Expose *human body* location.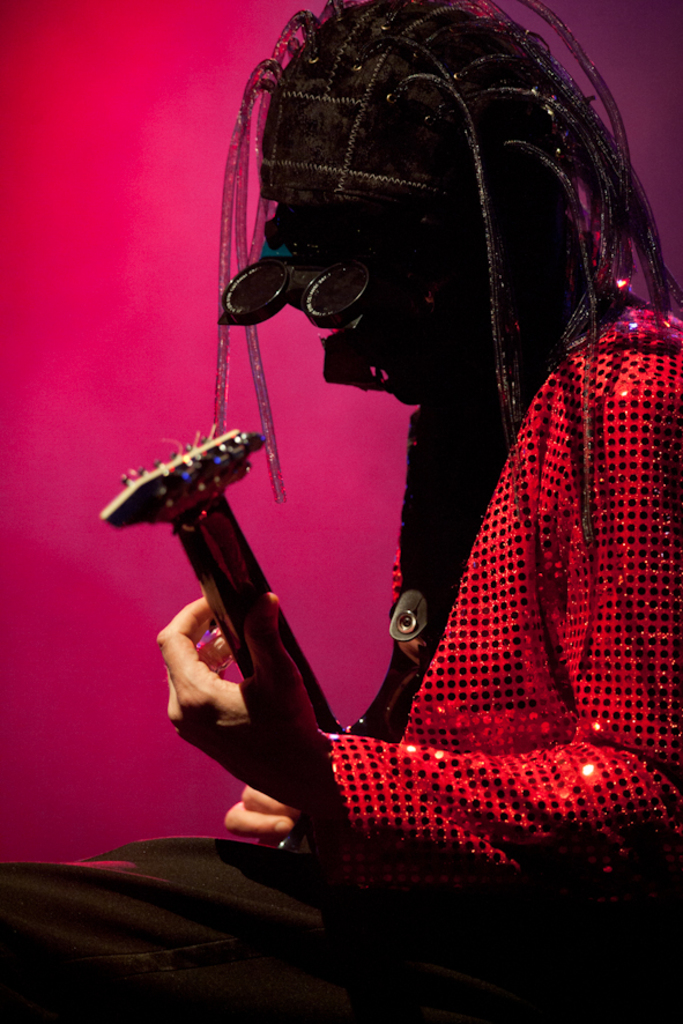
Exposed at region(0, 0, 682, 1023).
